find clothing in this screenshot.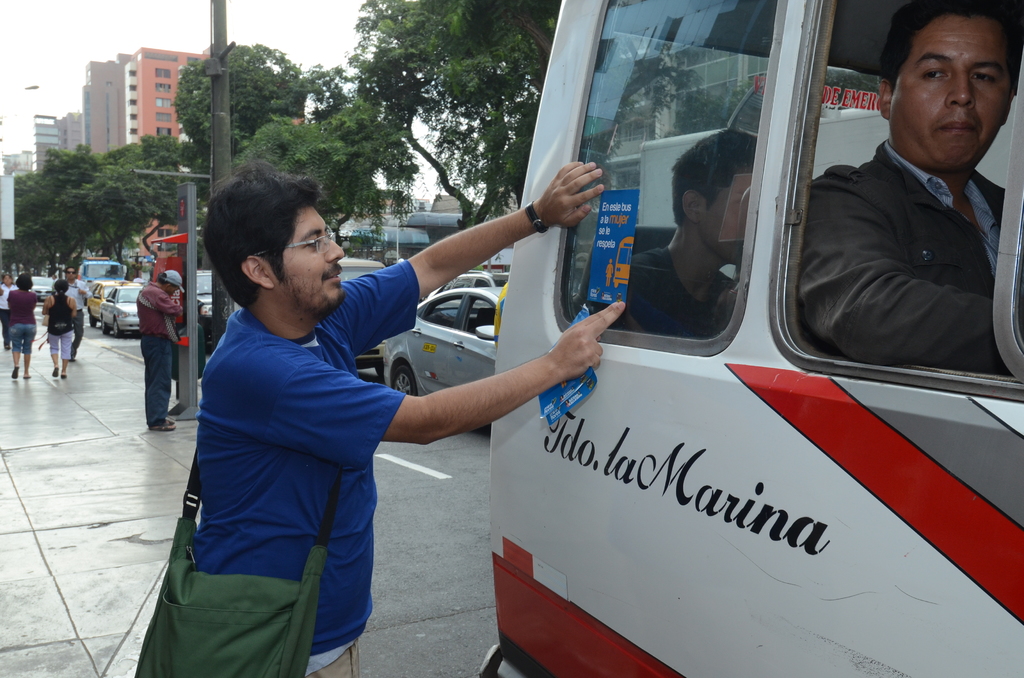
The bounding box for clothing is BBox(794, 90, 1023, 384).
